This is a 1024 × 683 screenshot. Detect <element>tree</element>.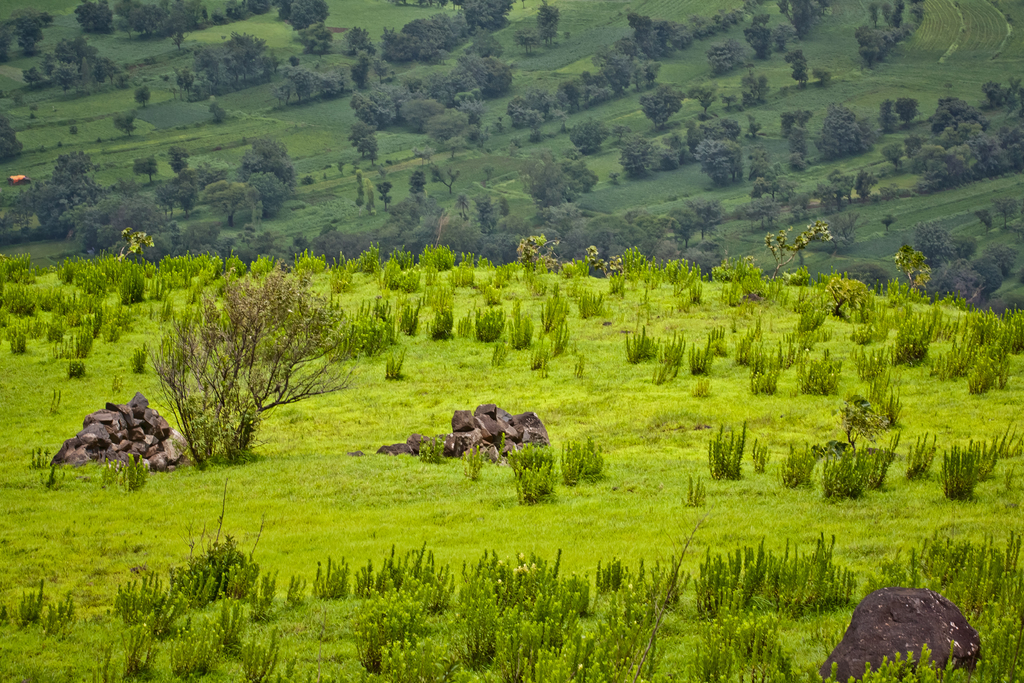
<region>409, 172, 420, 207</region>.
